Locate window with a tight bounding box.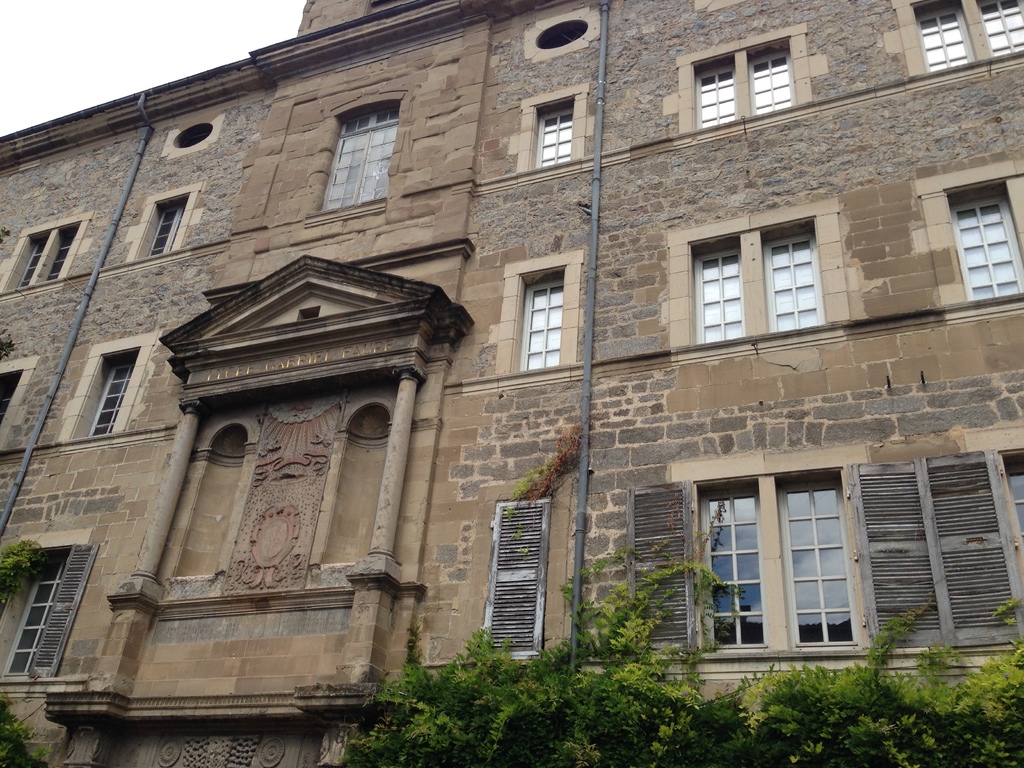
[147, 204, 184, 253].
